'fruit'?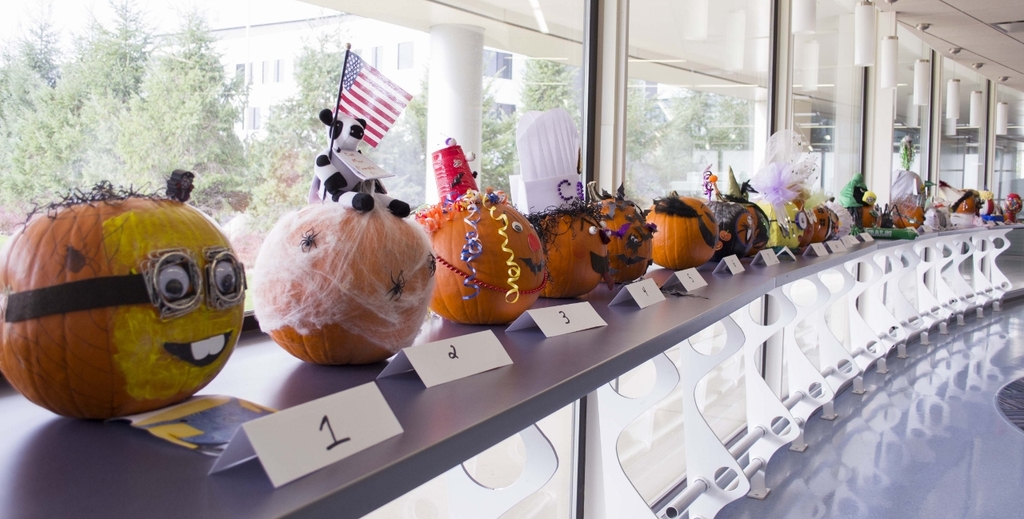
detection(578, 196, 653, 281)
